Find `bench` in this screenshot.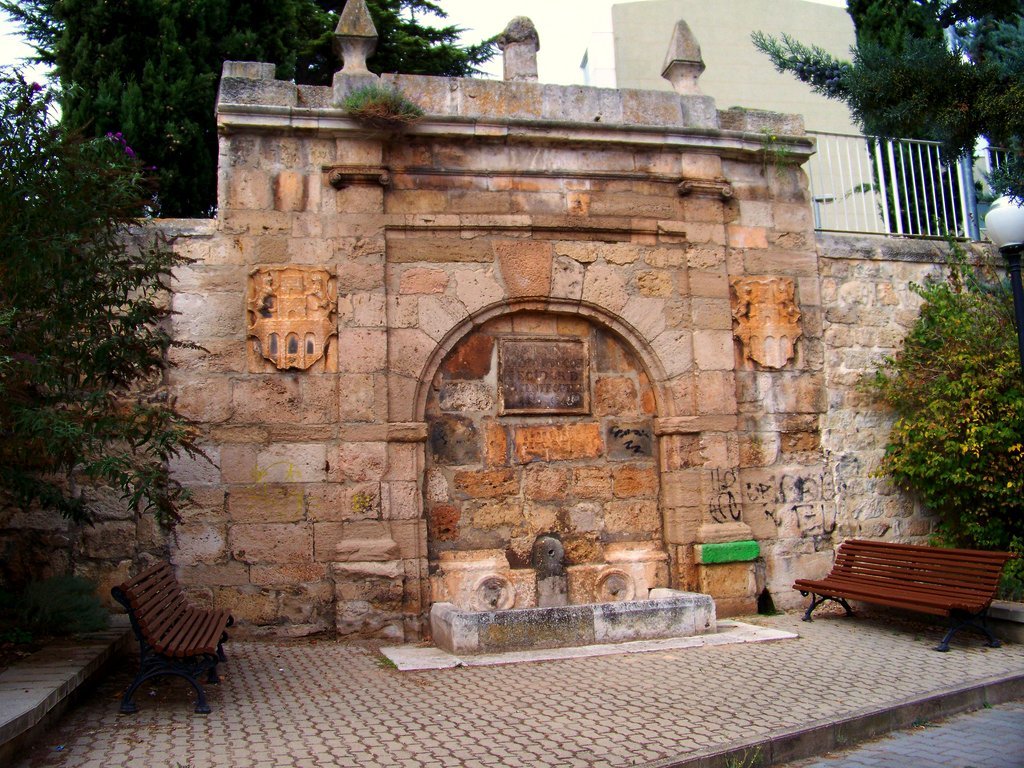
The bounding box for `bench` is Rect(112, 562, 233, 715).
